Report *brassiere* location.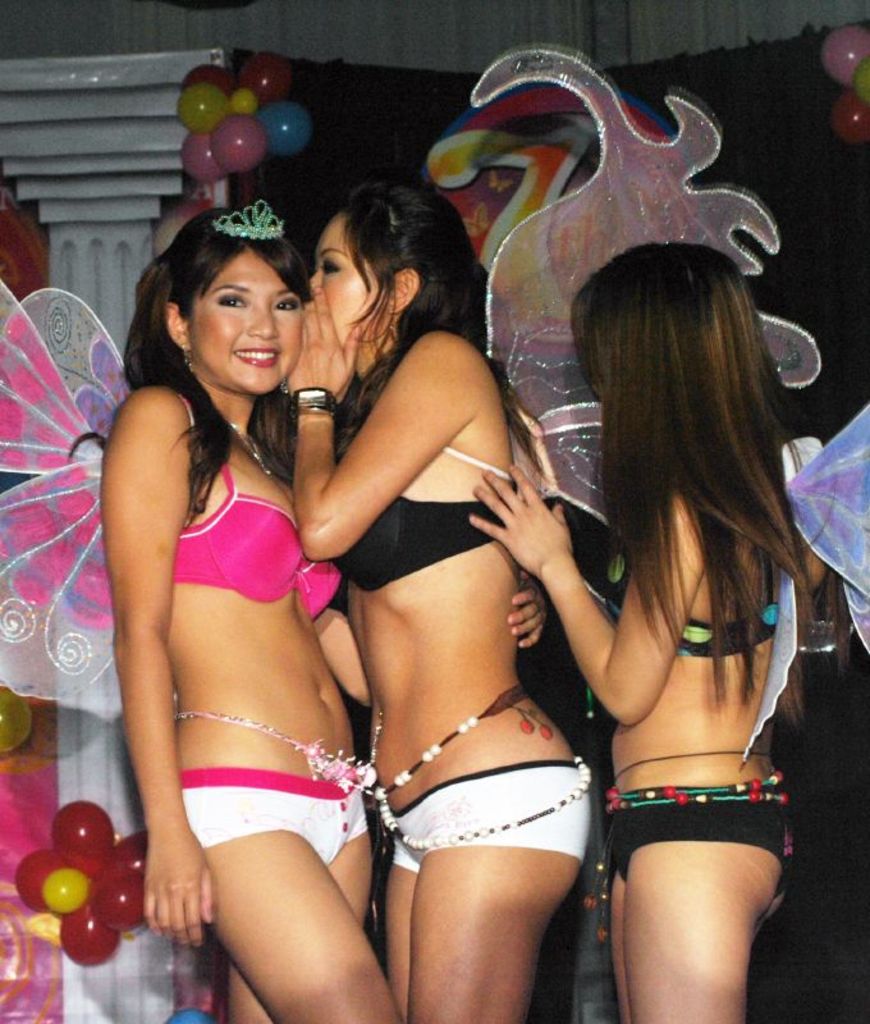
Report: <region>603, 548, 782, 655</region>.
